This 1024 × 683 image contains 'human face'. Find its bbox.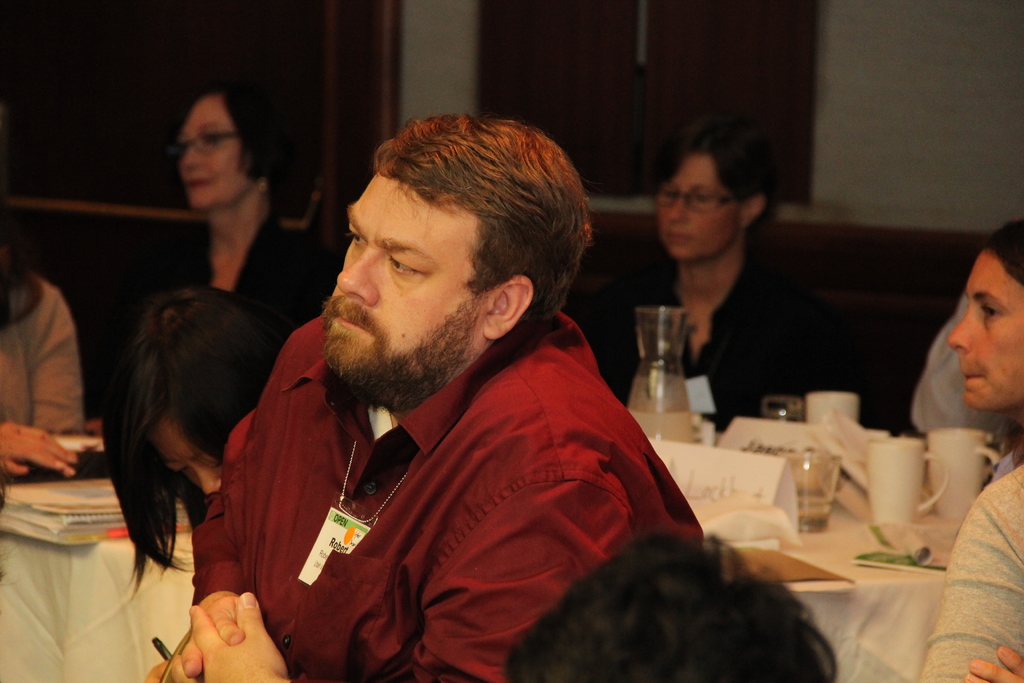
bbox=[178, 94, 246, 210].
